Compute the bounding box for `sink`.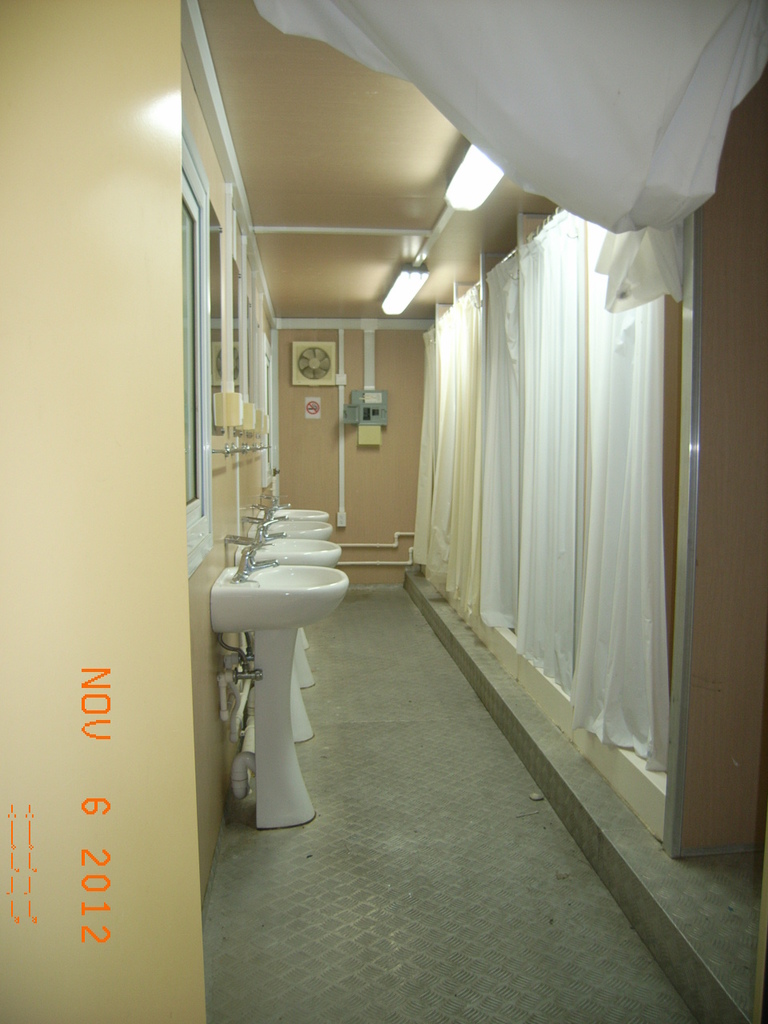
l=232, t=504, r=345, b=740.
